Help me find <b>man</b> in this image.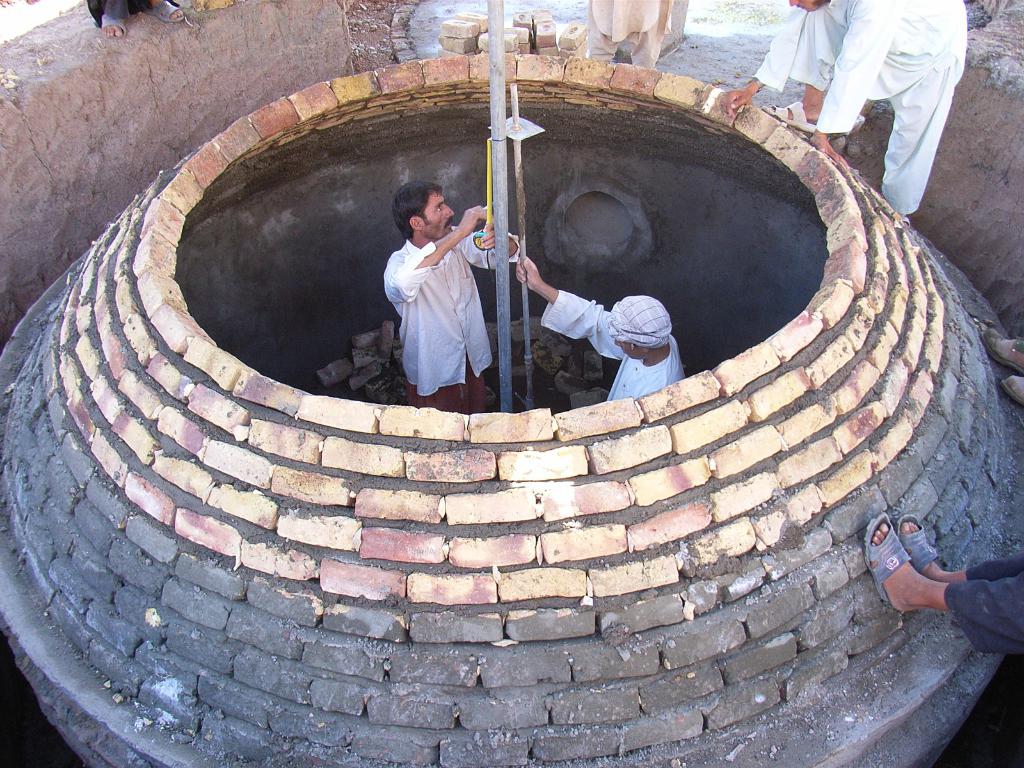
Found it: 383 183 499 417.
